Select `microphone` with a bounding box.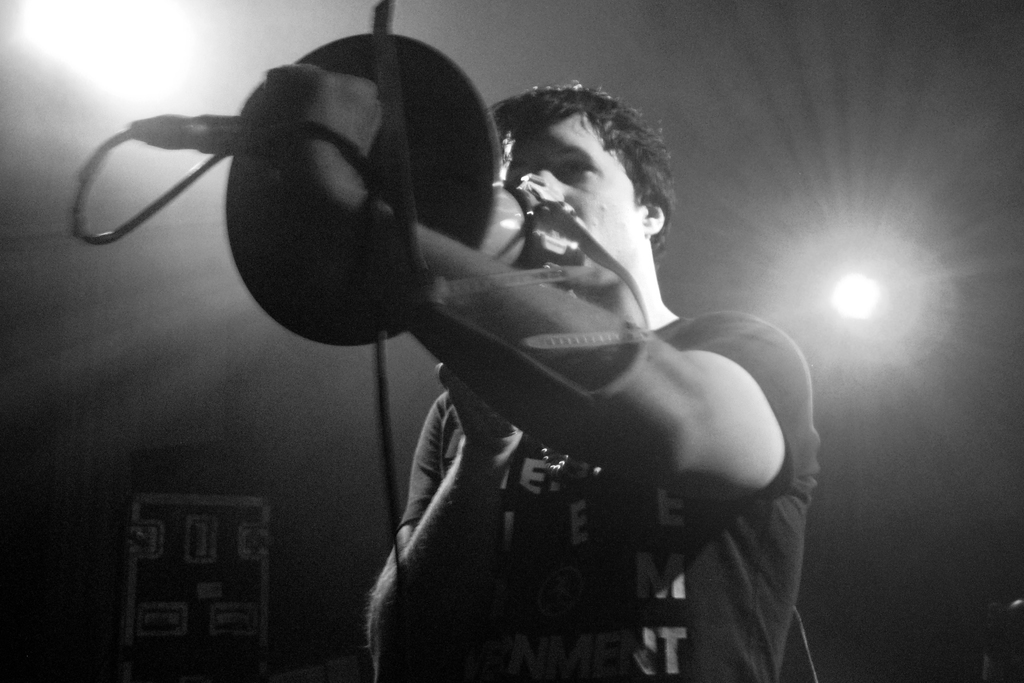
129, 114, 269, 150.
